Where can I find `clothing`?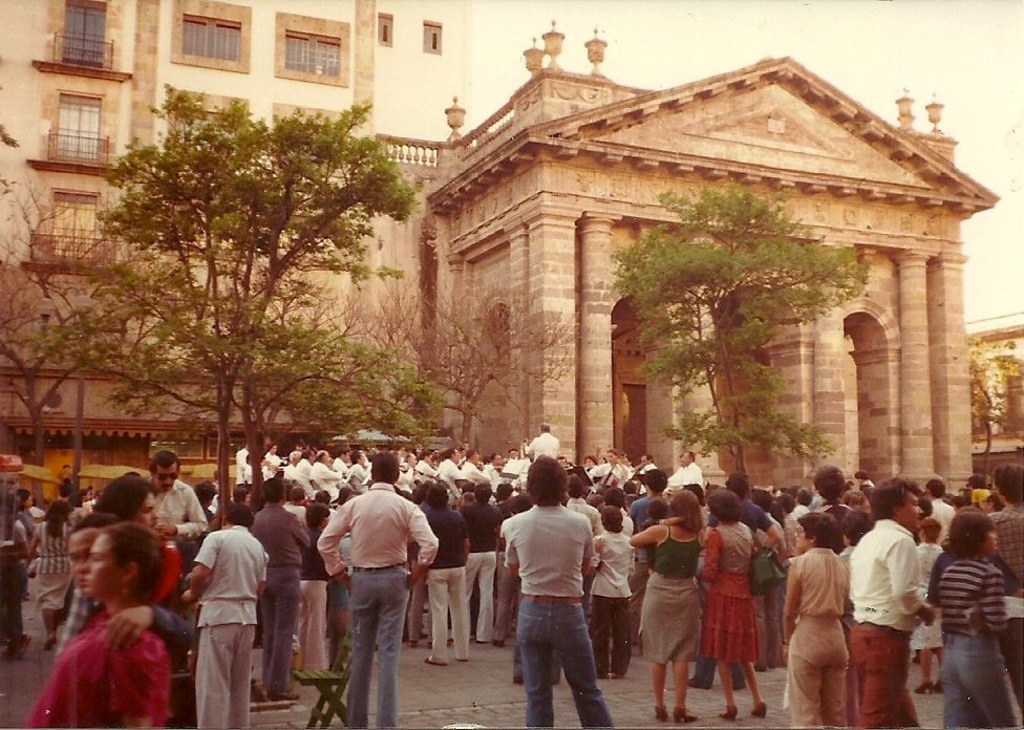
You can find it at x1=503 y1=497 x2=621 y2=727.
